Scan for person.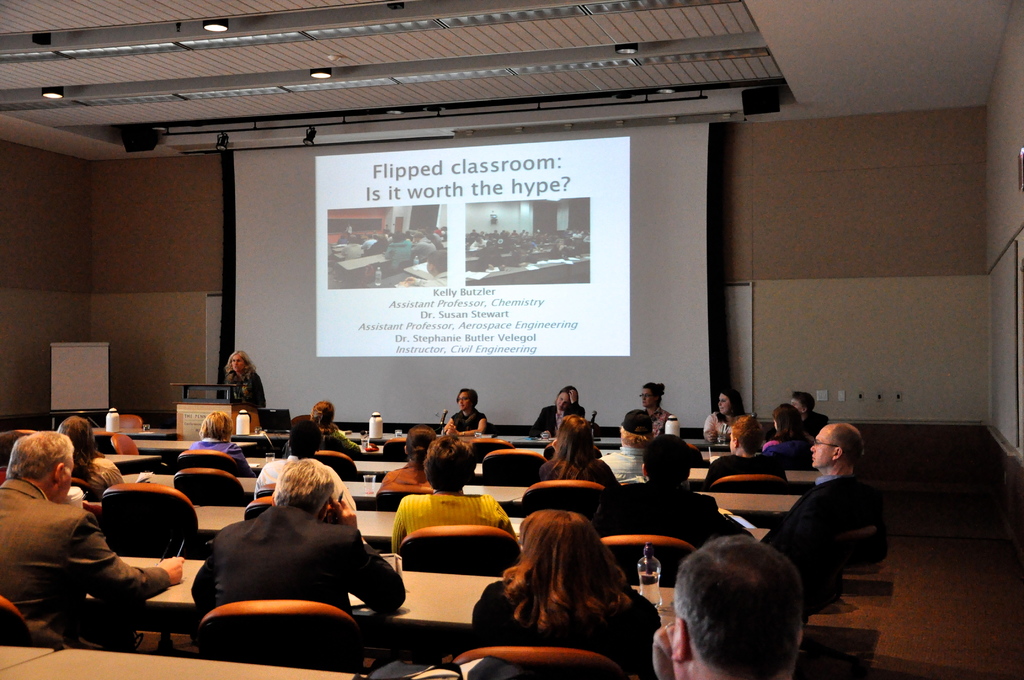
Scan result: l=537, t=413, r=620, b=489.
